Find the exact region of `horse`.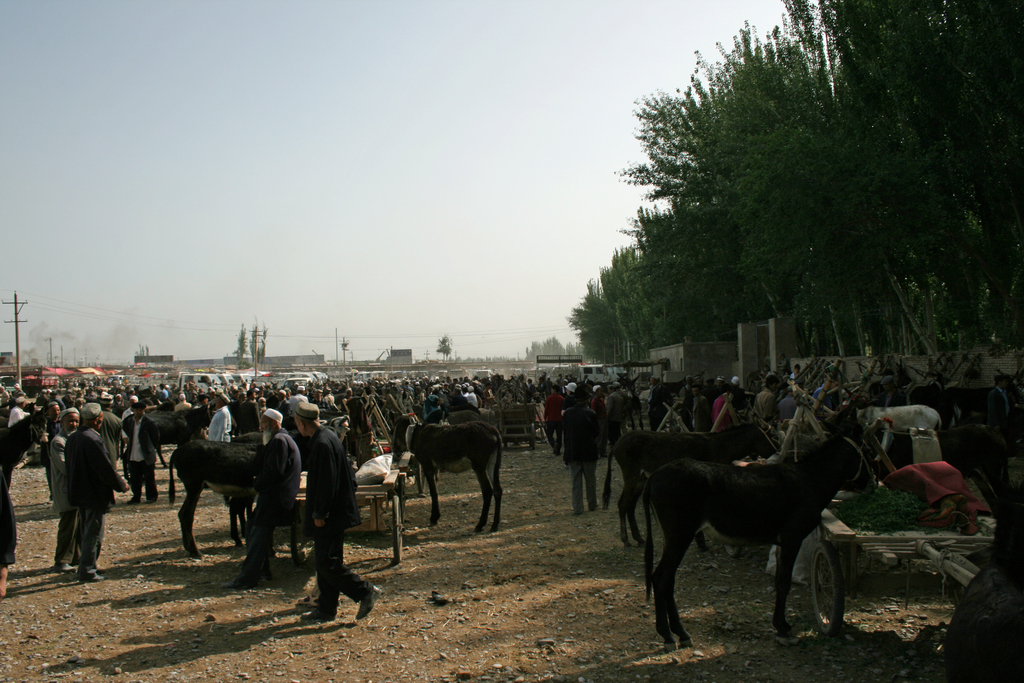
Exact region: l=384, t=406, r=505, b=532.
